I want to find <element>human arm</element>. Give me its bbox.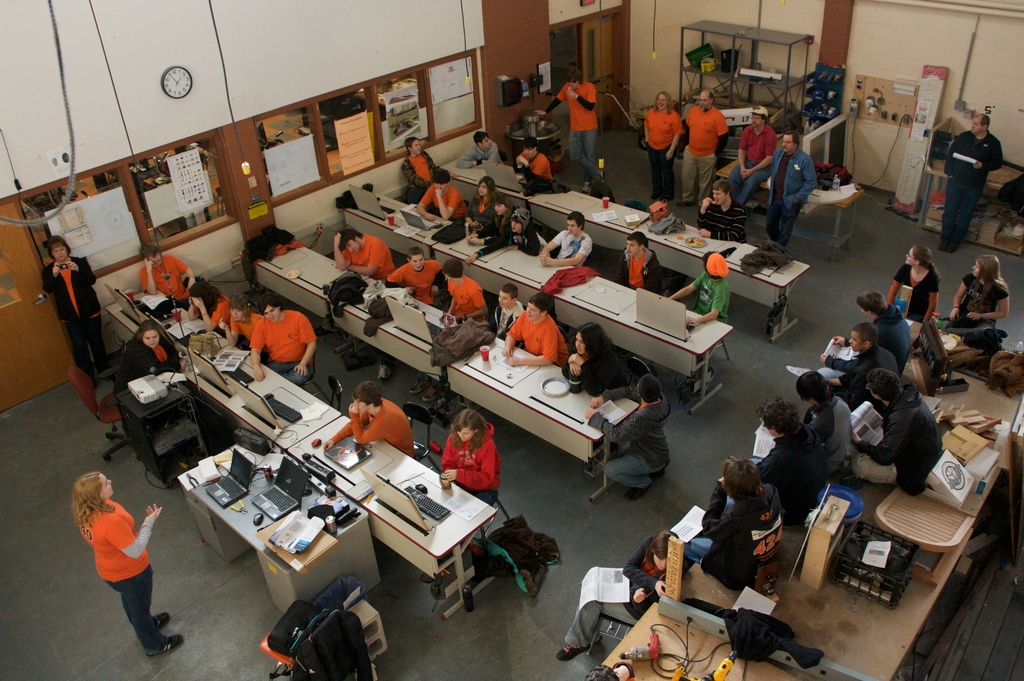
[x1=951, y1=274, x2=976, y2=319].
